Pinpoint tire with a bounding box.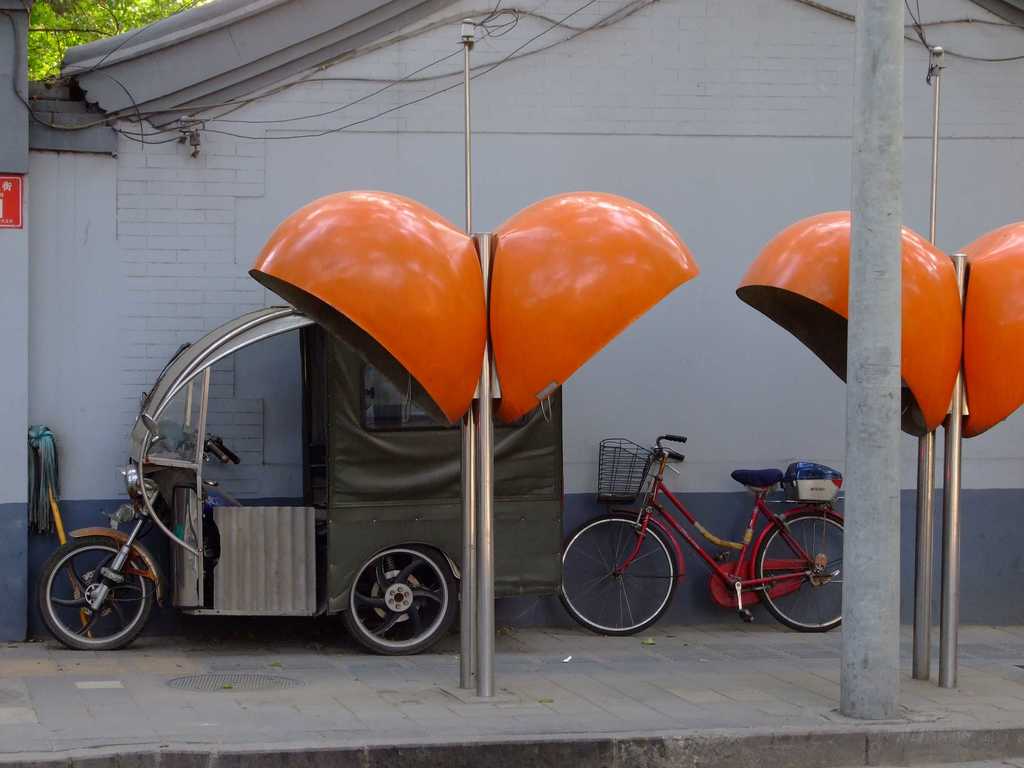
x1=38 y1=529 x2=155 y2=653.
